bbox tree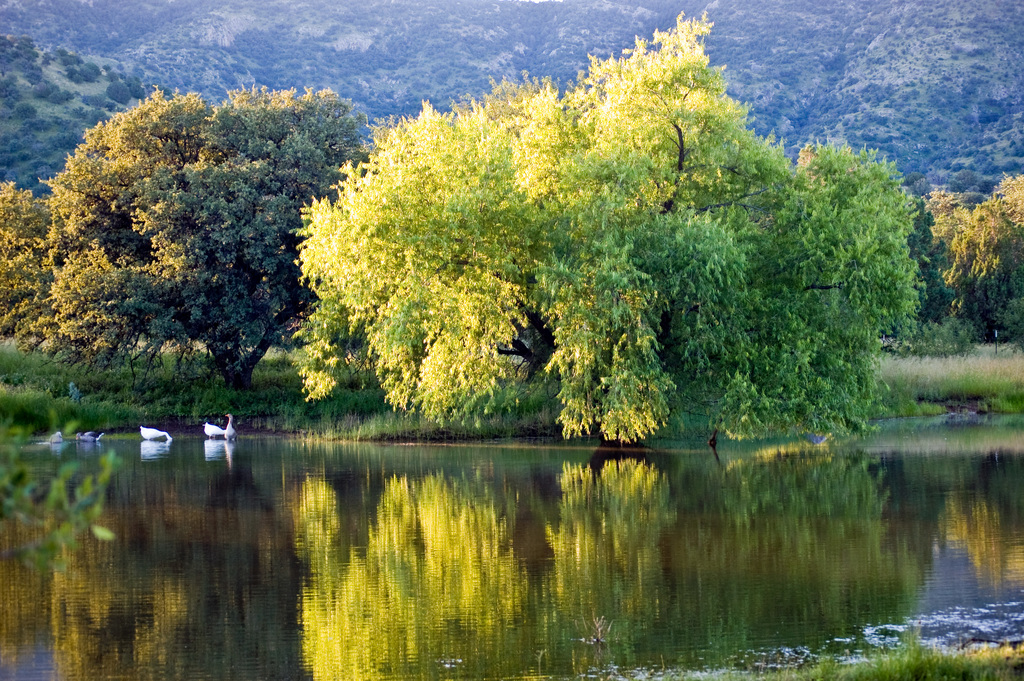
x1=35 y1=86 x2=372 y2=400
